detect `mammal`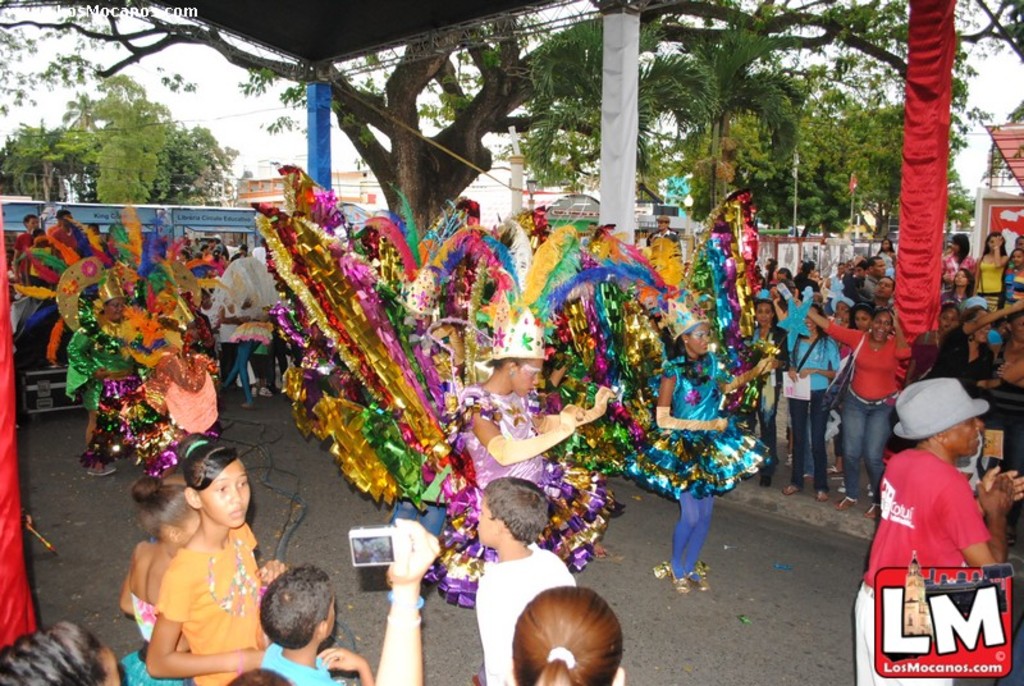
Rect(116, 472, 206, 685)
